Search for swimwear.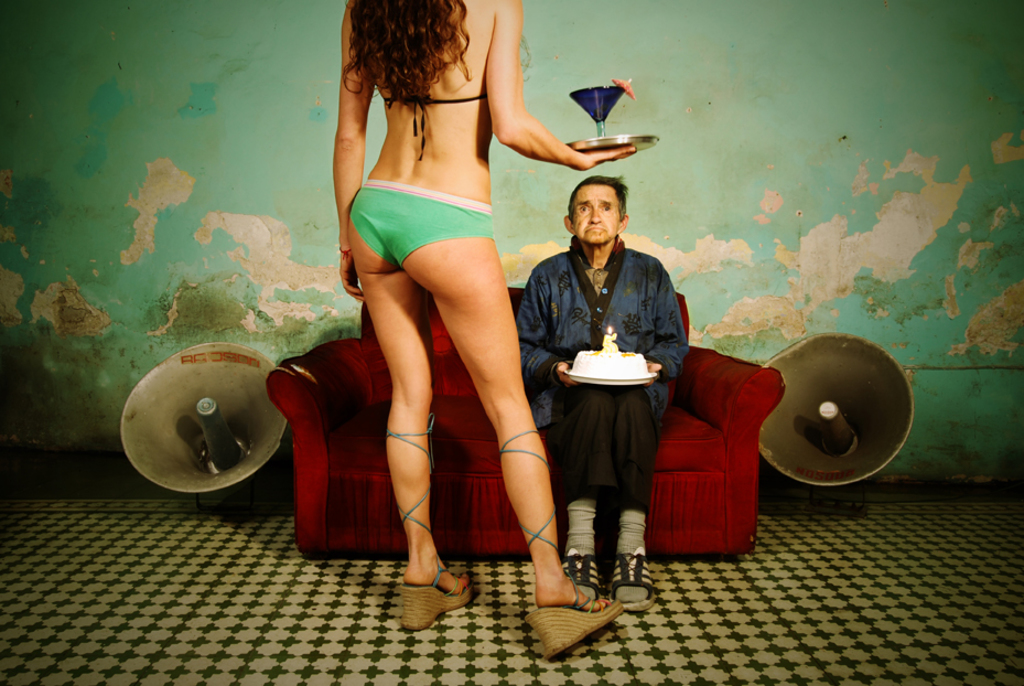
Found at [x1=331, y1=180, x2=497, y2=279].
